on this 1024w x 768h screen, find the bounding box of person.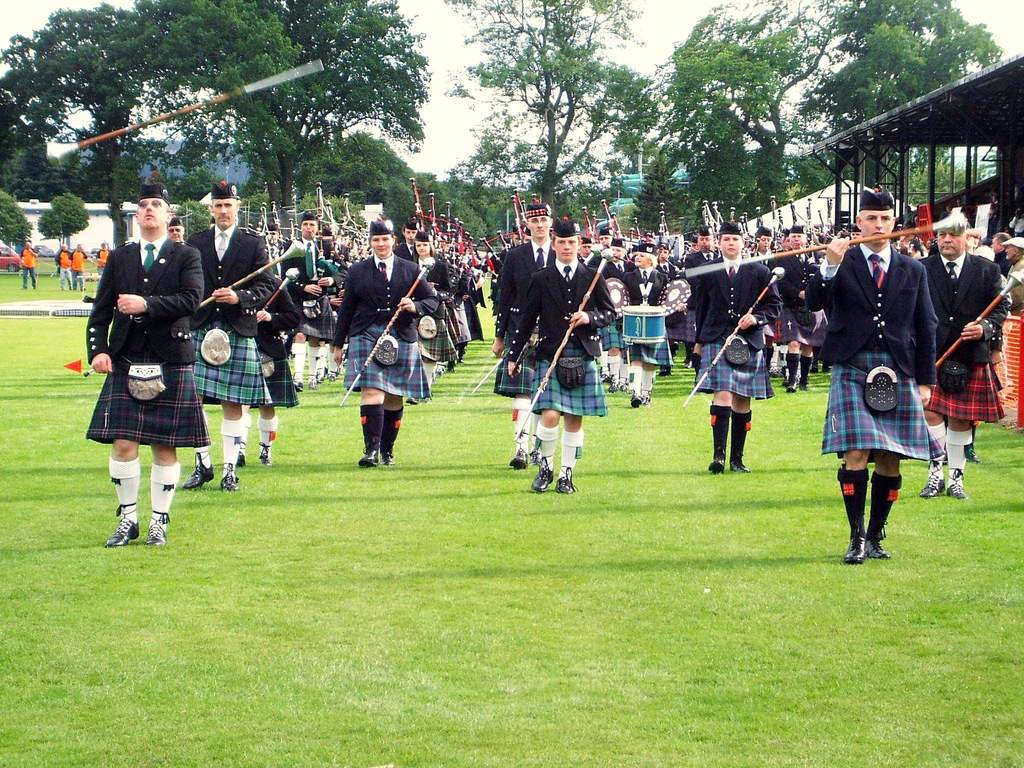
Bounding box: locate(838, 202, 939, 596).
